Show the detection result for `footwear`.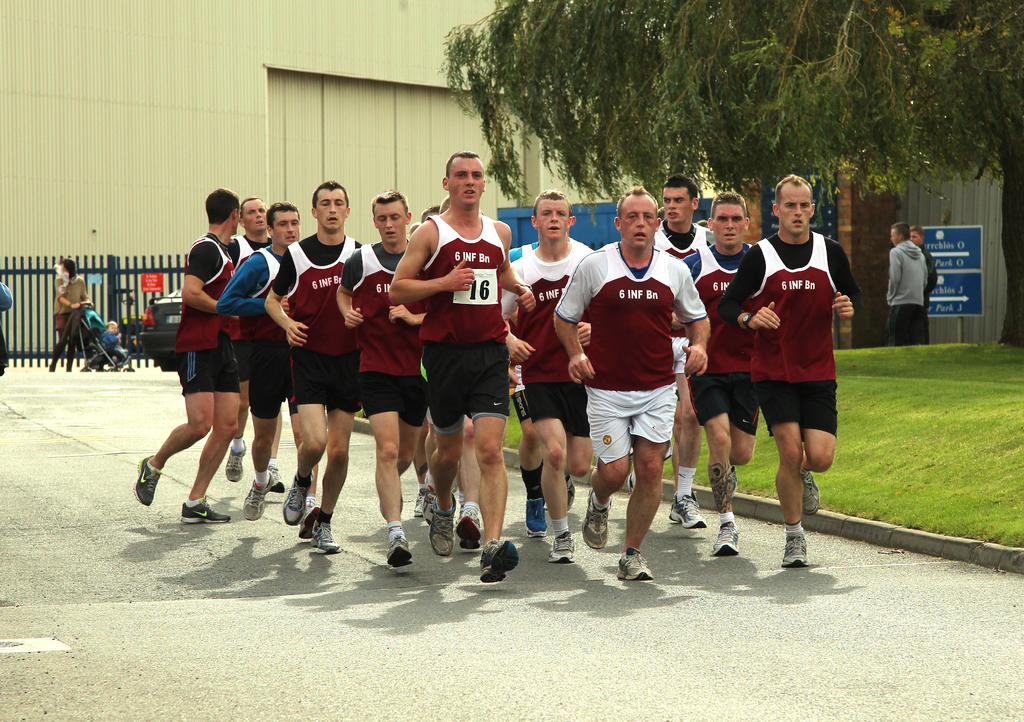
bbox=(268, 463, 289, 495).
